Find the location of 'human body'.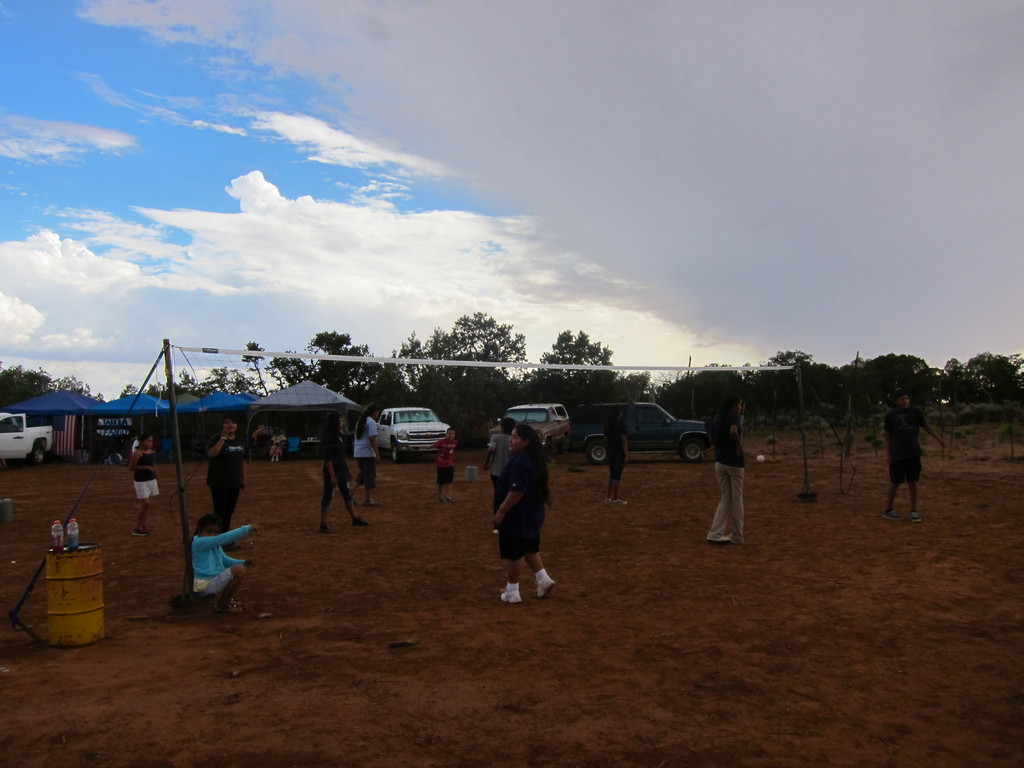
Location: (left=270, top=433, right=286, bottom=458).
